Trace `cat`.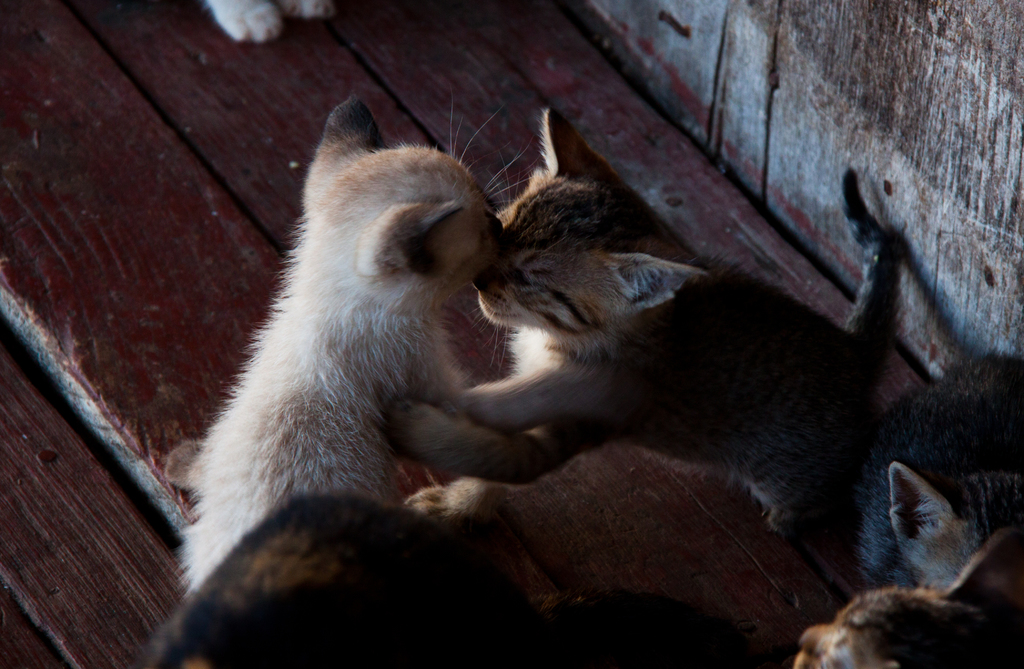
Traced to box=[399, 96, 908, 581].
